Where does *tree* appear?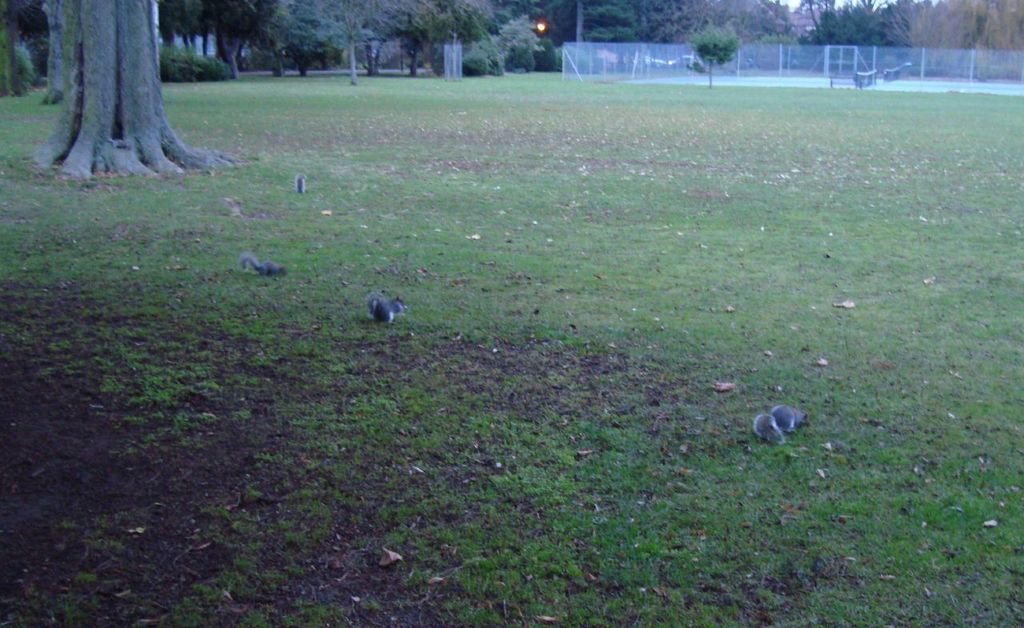
Appears at bbox=(26, 0, 238, 178).
